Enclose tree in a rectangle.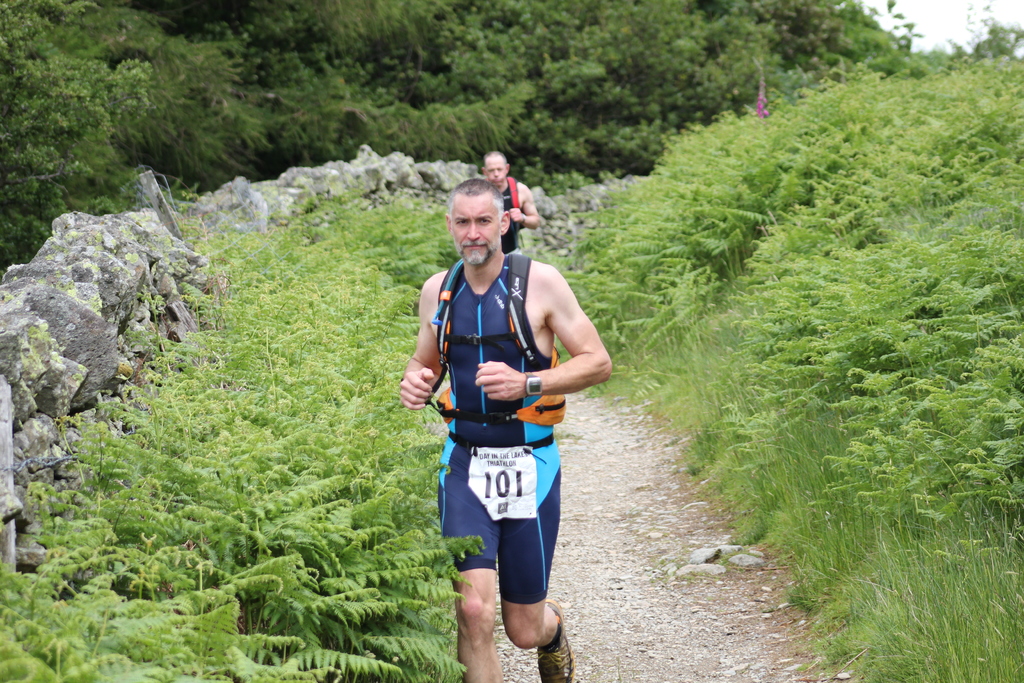
[143, 0, 254, 176].
